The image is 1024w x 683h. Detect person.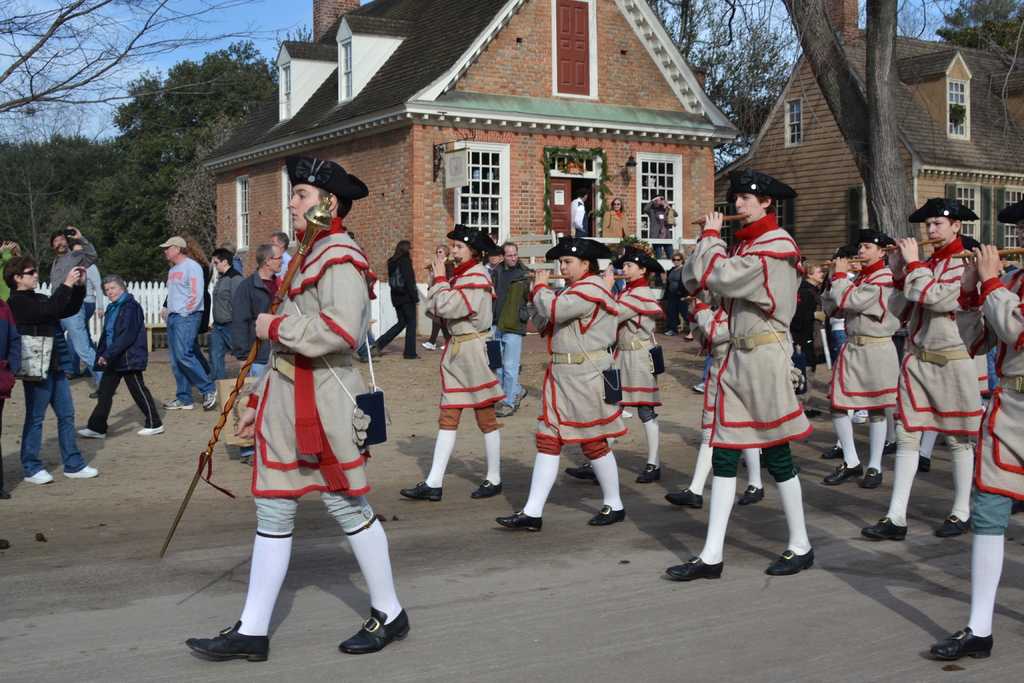
Detection: locate(77, 277, 159, 441).
